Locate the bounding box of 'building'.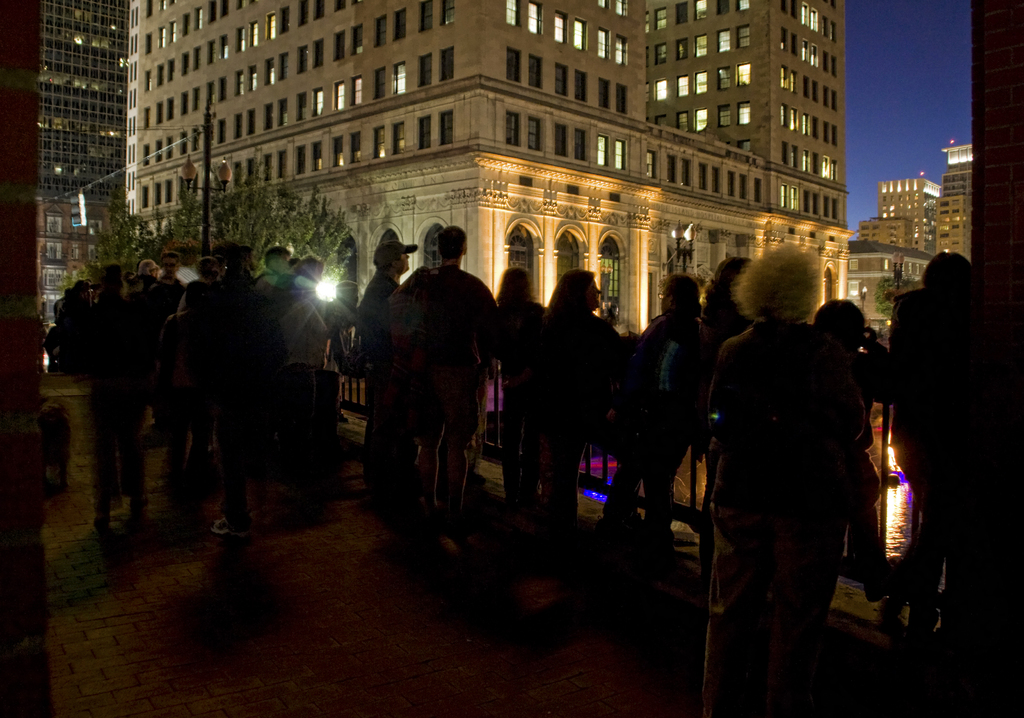
Bounding box: pyautogui.locateOnScreen(881, 181, 947, 250).
